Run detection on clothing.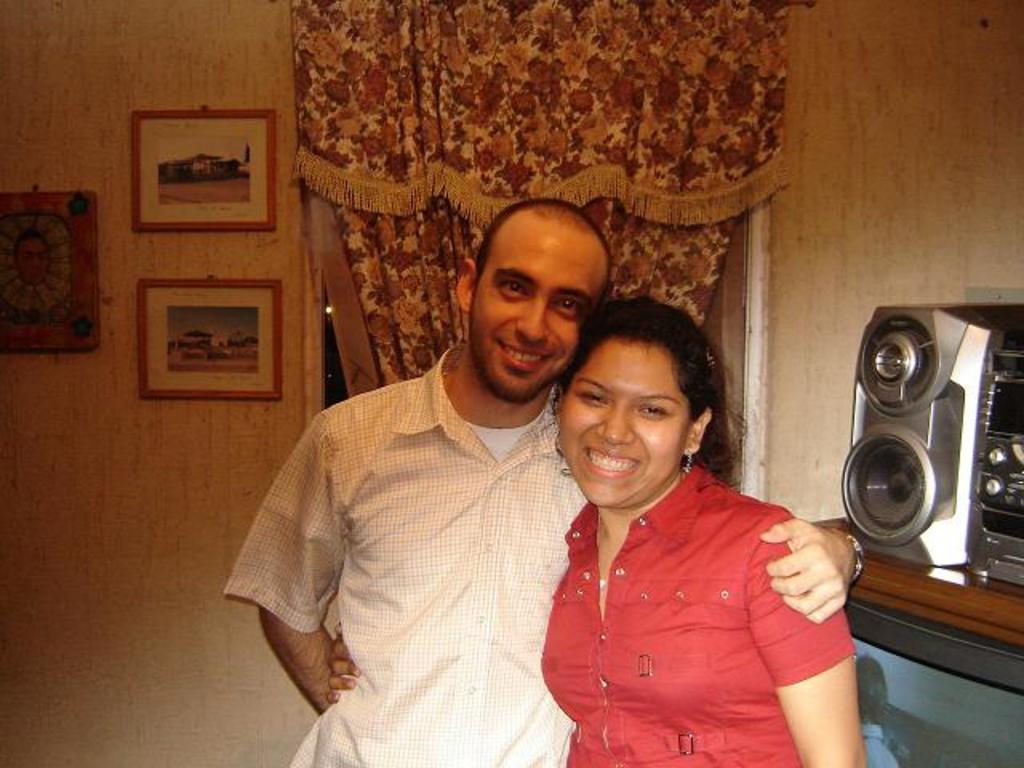
Result: (237,304,605,762).
